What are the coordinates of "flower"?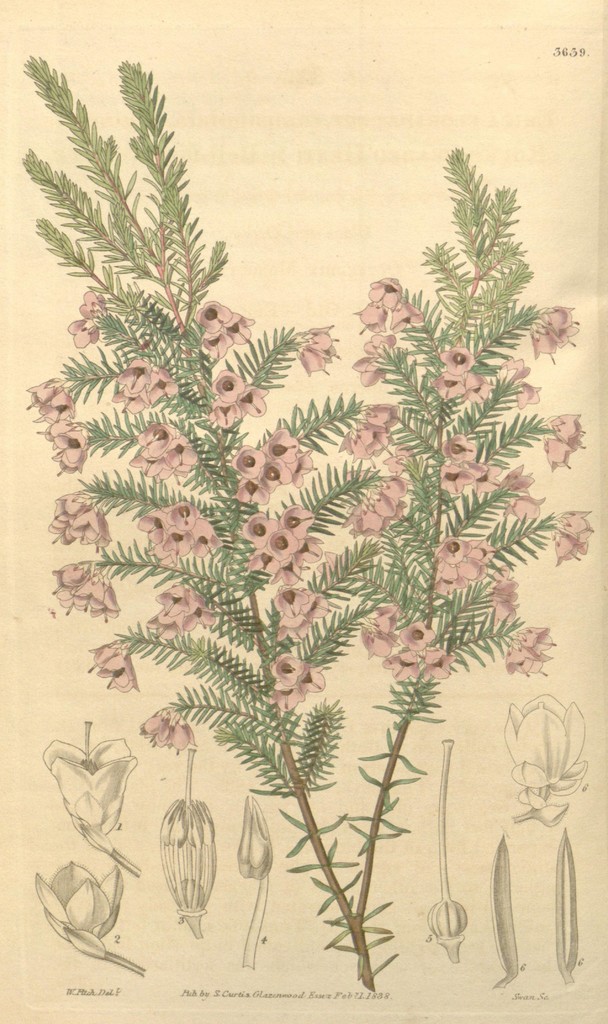
[83,642,137,685].
